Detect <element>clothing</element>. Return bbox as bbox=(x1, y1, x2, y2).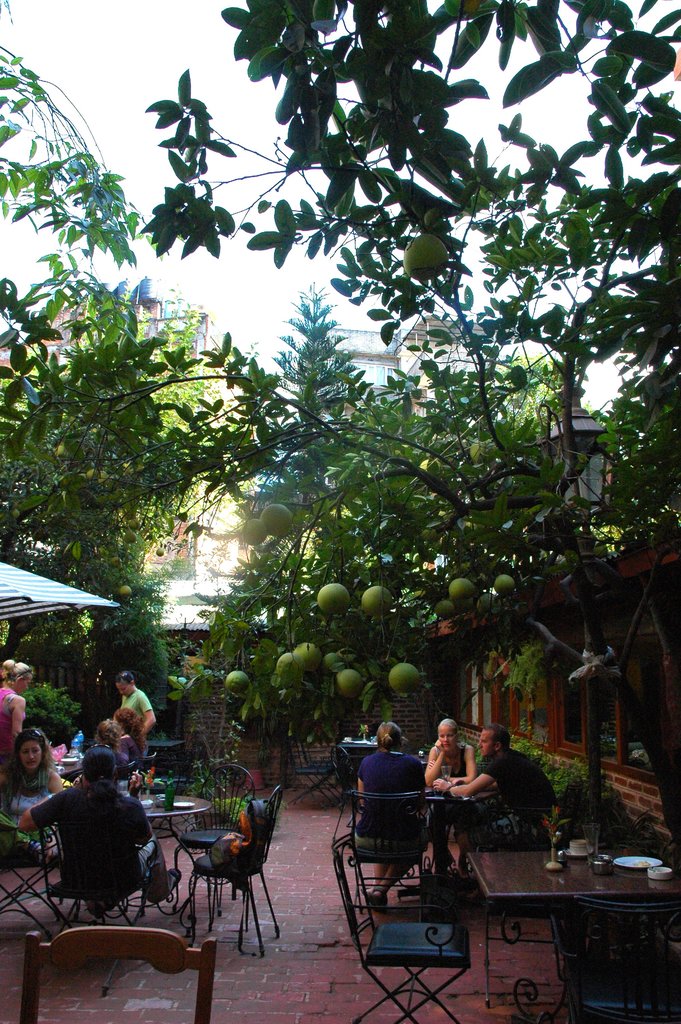
bbox=(350, 751, 437, 882).
